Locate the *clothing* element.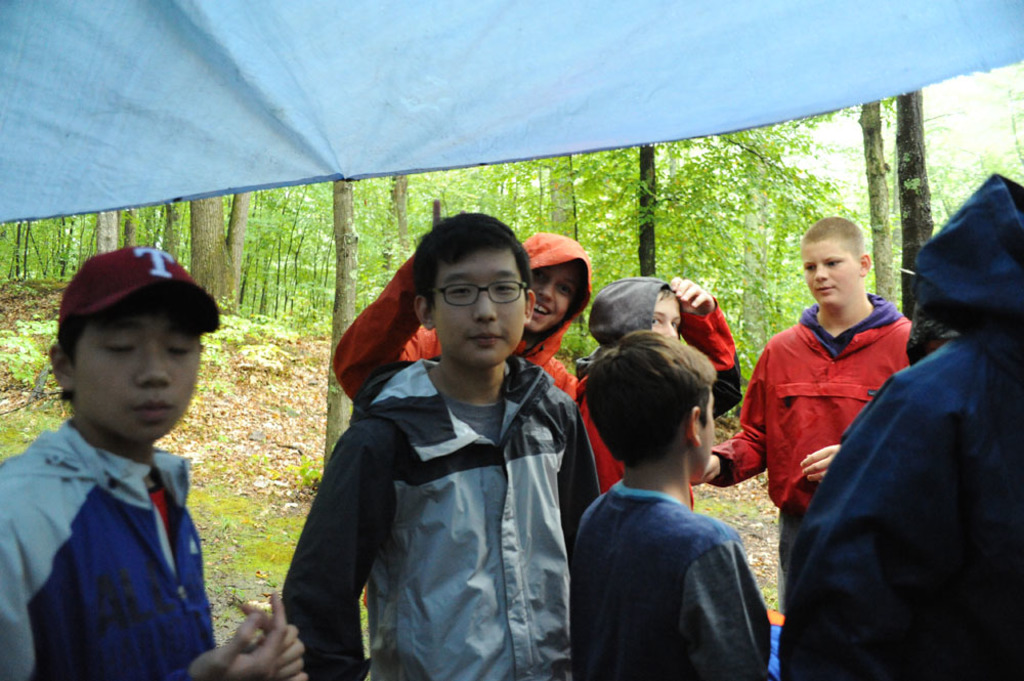
Element bbox: (0, 425, 214, 680).
